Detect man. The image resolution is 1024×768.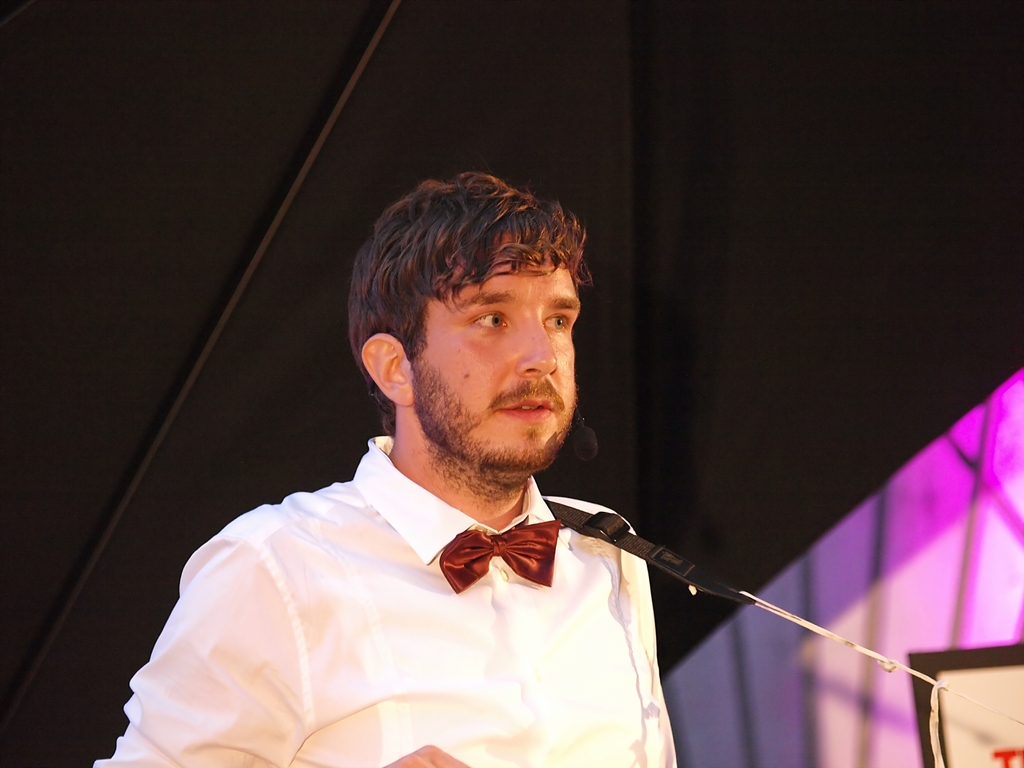
BBox(127, 155, 729, 767).
